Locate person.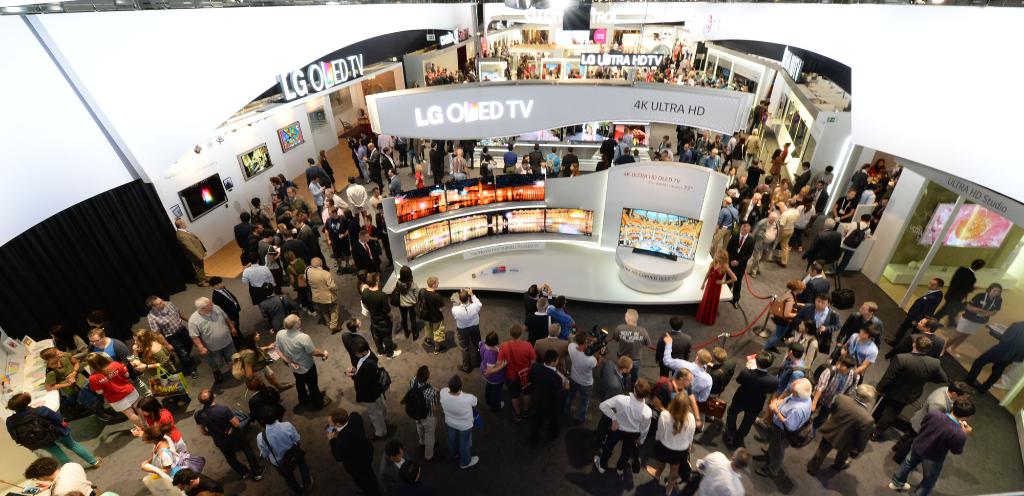
Bounding box: 145 291 195 379.
